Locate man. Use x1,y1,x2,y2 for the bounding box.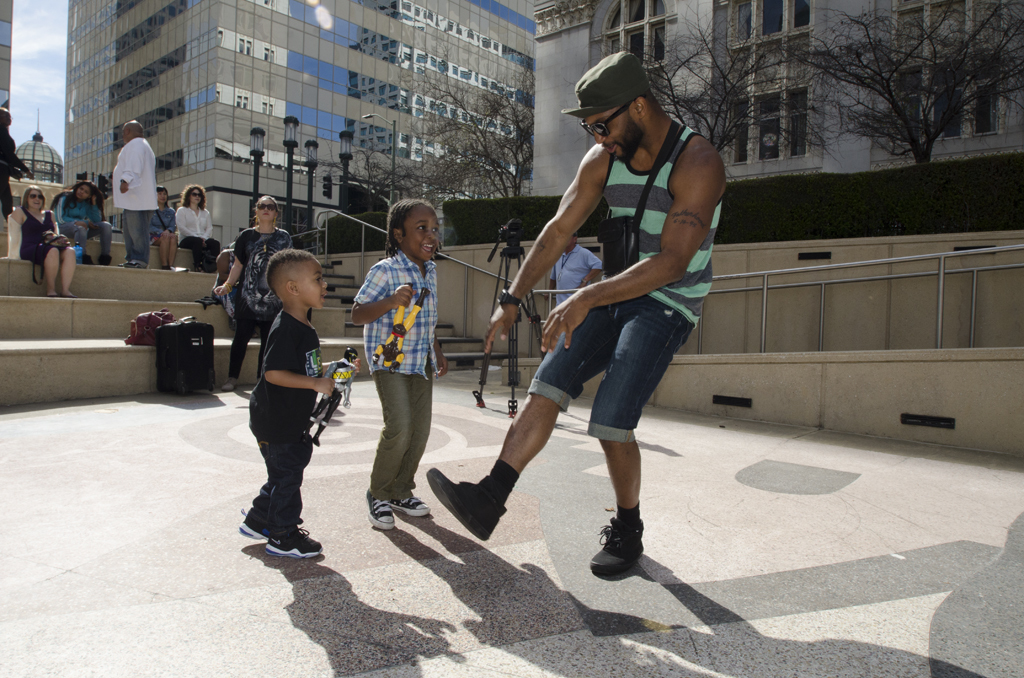
517,72,732,538.
